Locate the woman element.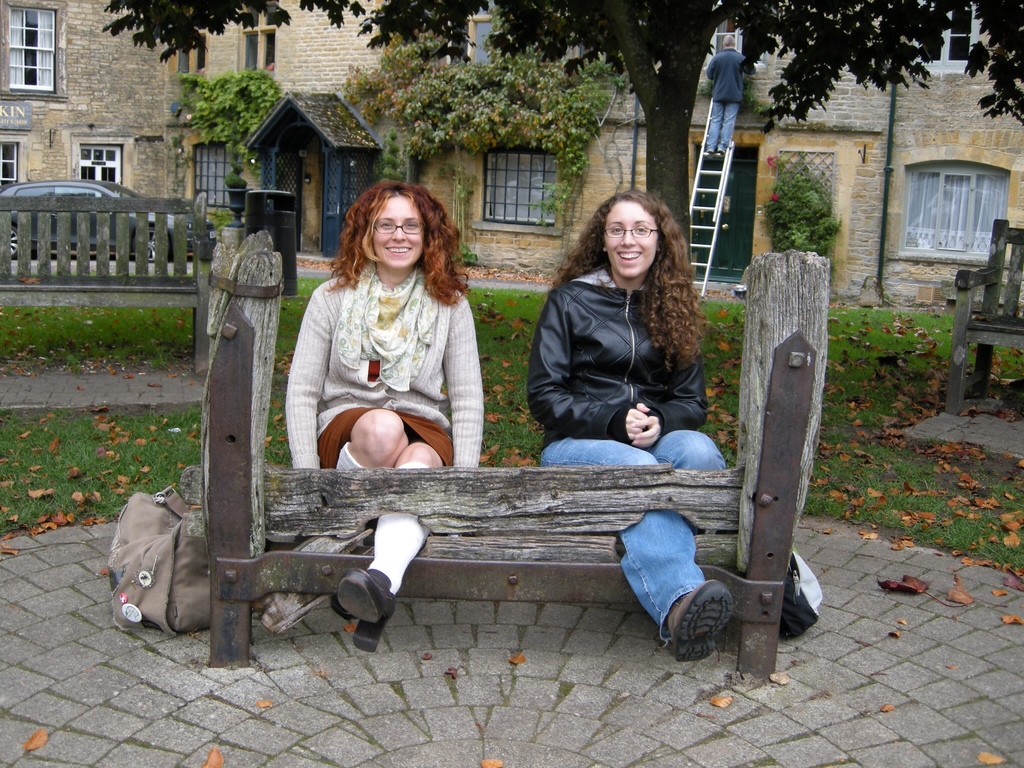
Element bbox: bbox=[282, 174, 478, 654].
